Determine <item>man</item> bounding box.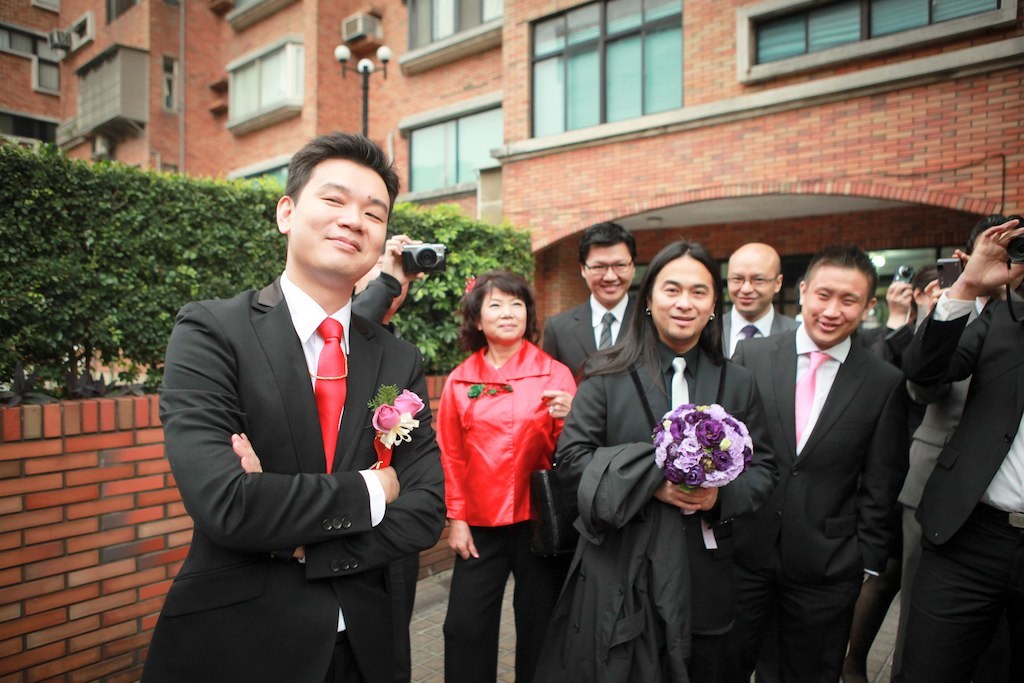
Determined: region(152, 129, 436, 676).
